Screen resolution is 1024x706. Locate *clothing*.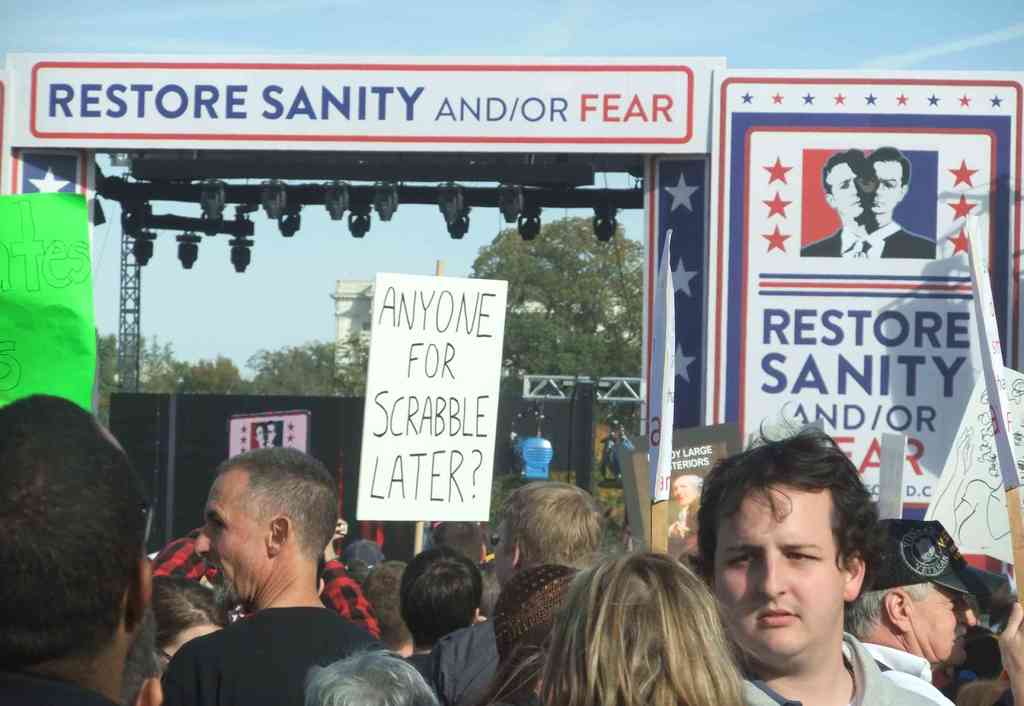
bbox=(799, 218, 934, 261).
